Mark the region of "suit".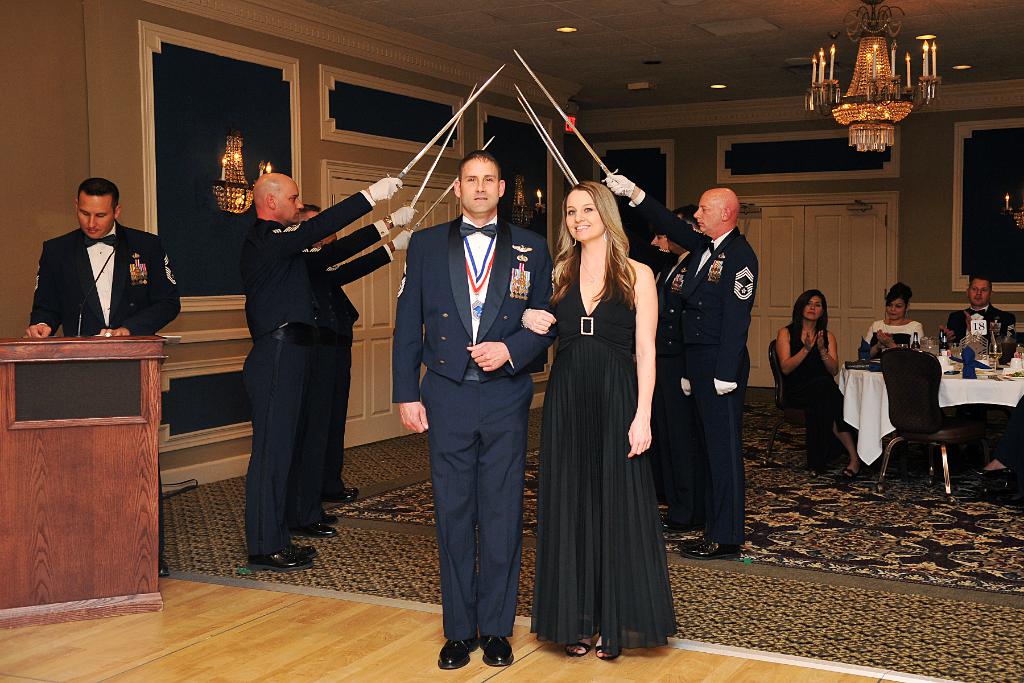
Region: (left=660, top=251, right=692, bottom=509).
